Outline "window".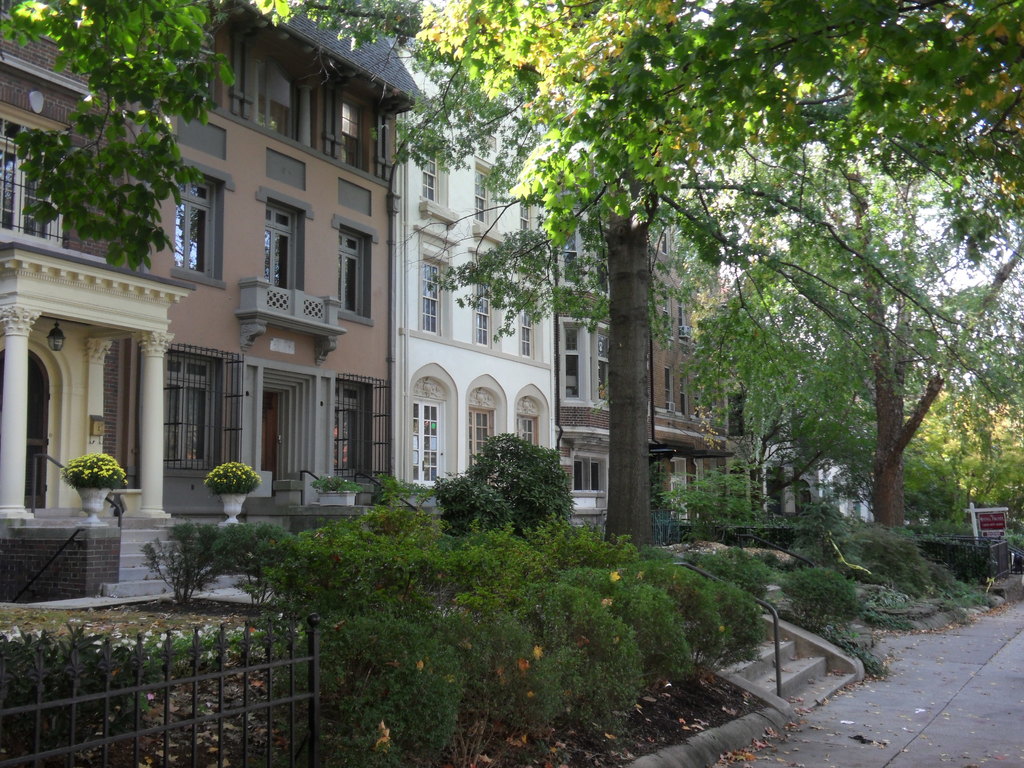
Outline: box=[521, 293, 533, 356].
